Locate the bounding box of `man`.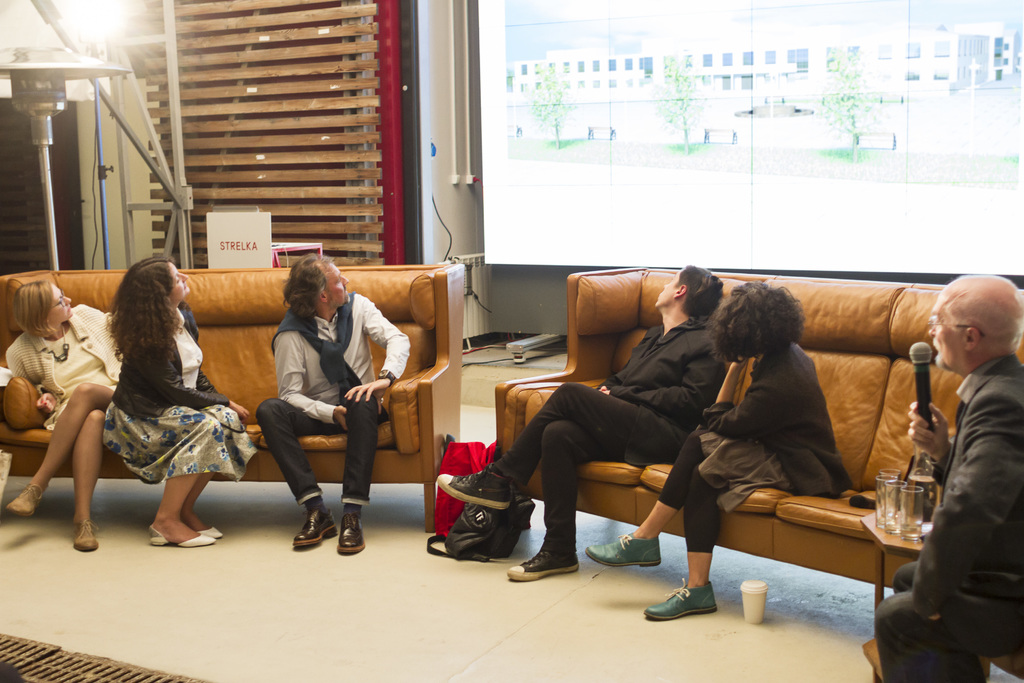
Bounding box: bbox=(220, 240, 433, 550).
